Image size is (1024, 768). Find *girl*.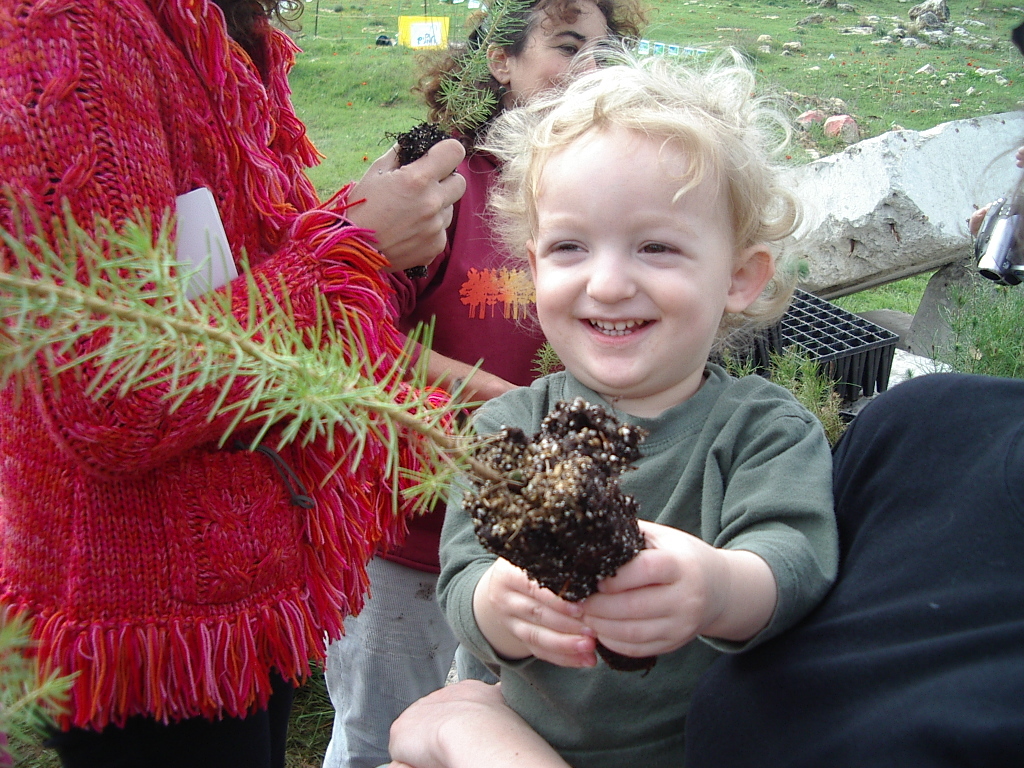
432/35/840/767.
